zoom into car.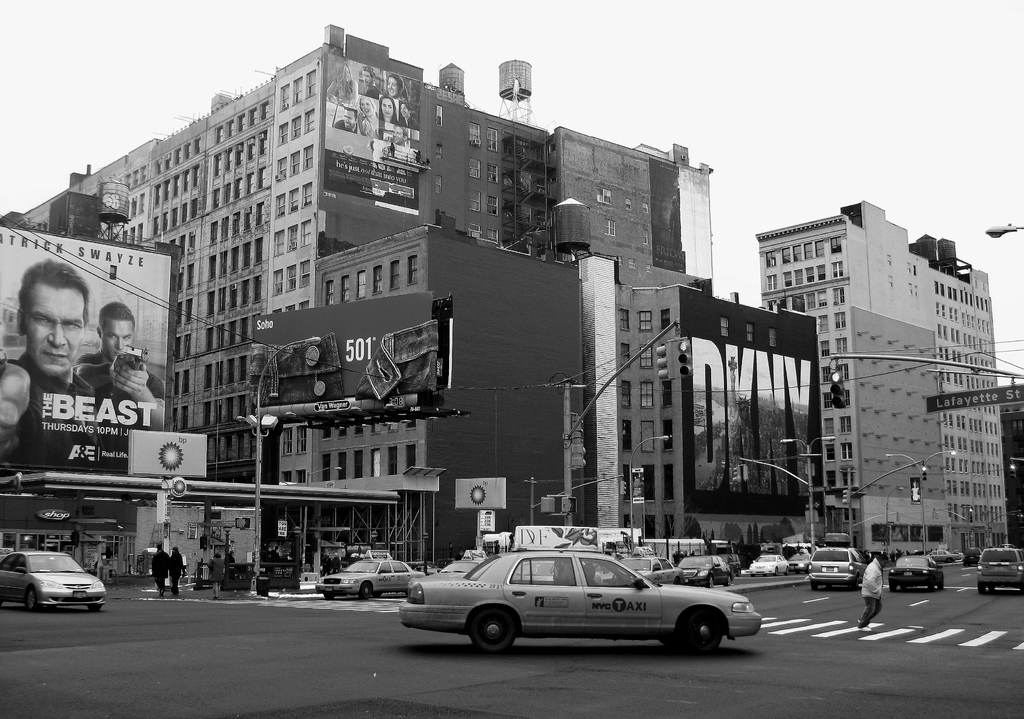
Zoom target: box=[788, 552, 812, 573].
